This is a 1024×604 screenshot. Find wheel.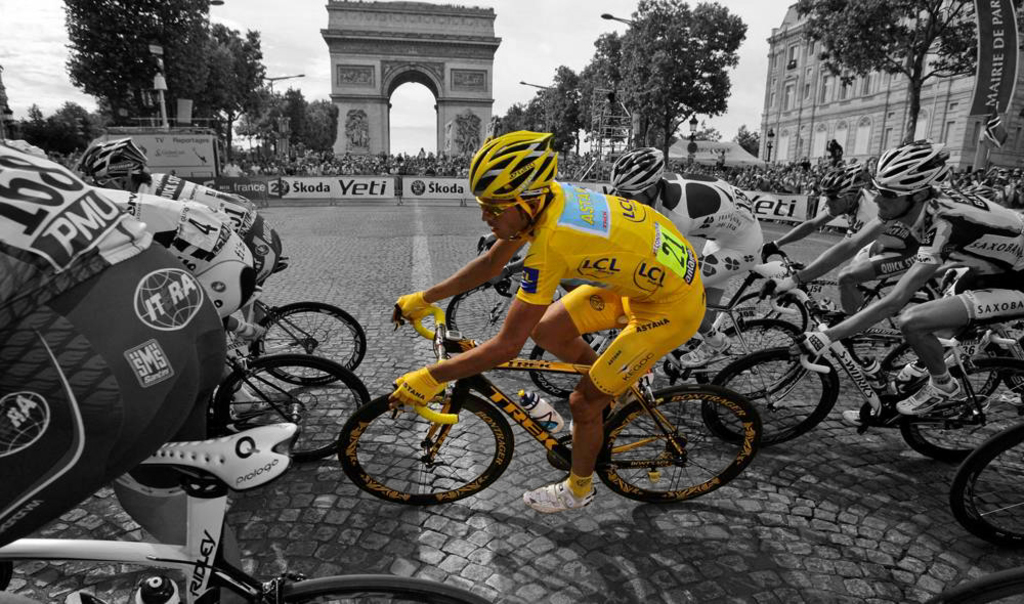
Bounding box: [528, 346, 589, 400].
